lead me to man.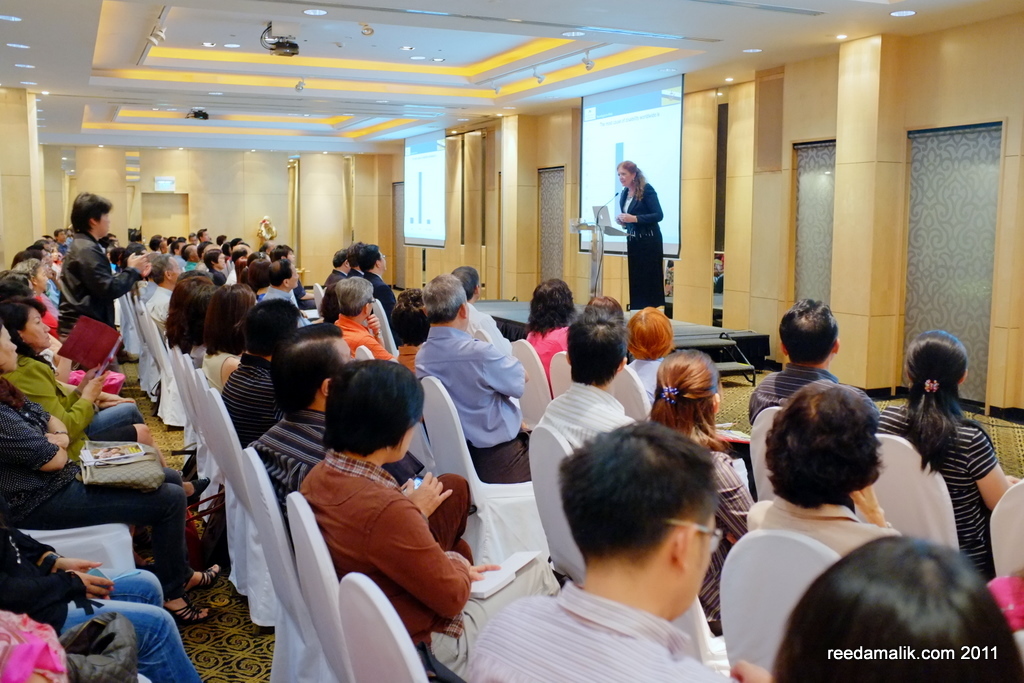
Lead to [455,264,515,353].
